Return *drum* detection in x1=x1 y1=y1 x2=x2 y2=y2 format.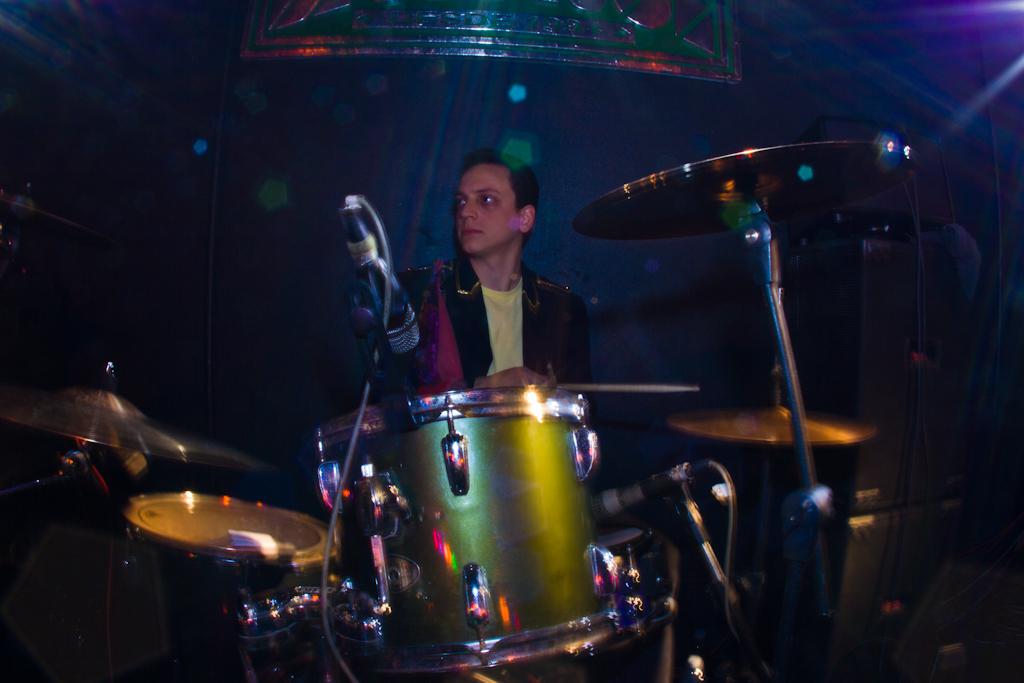
x1=147 y1=480 x2=342 y2=626.
